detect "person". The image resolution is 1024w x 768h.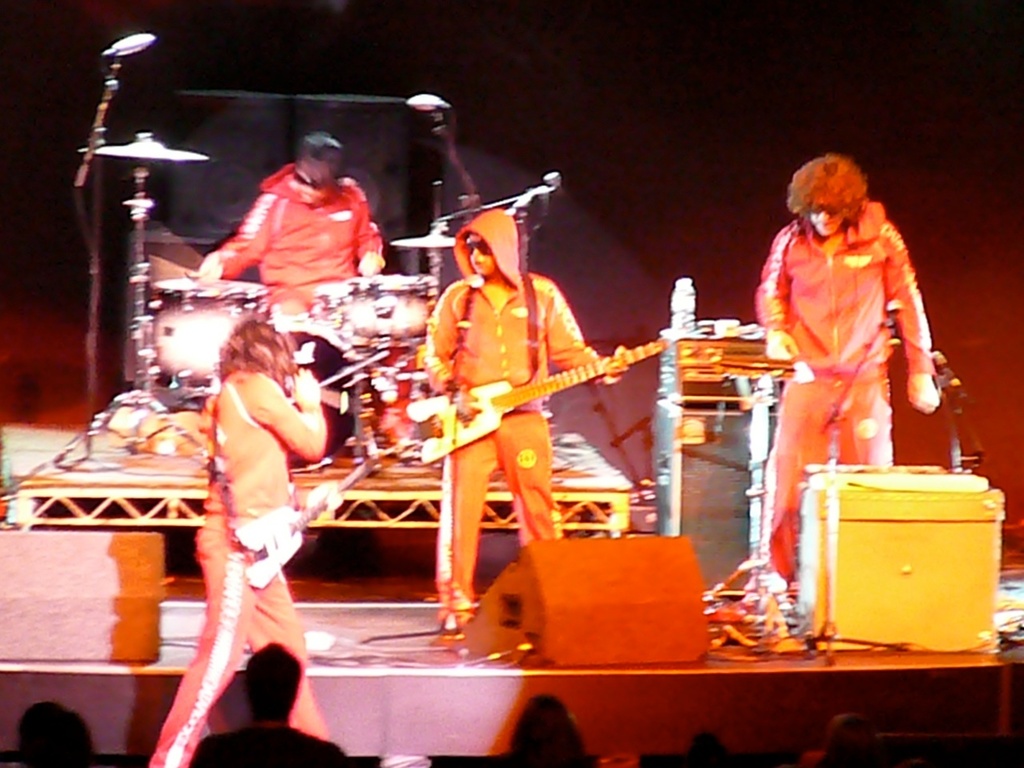
145:322:391:767.
